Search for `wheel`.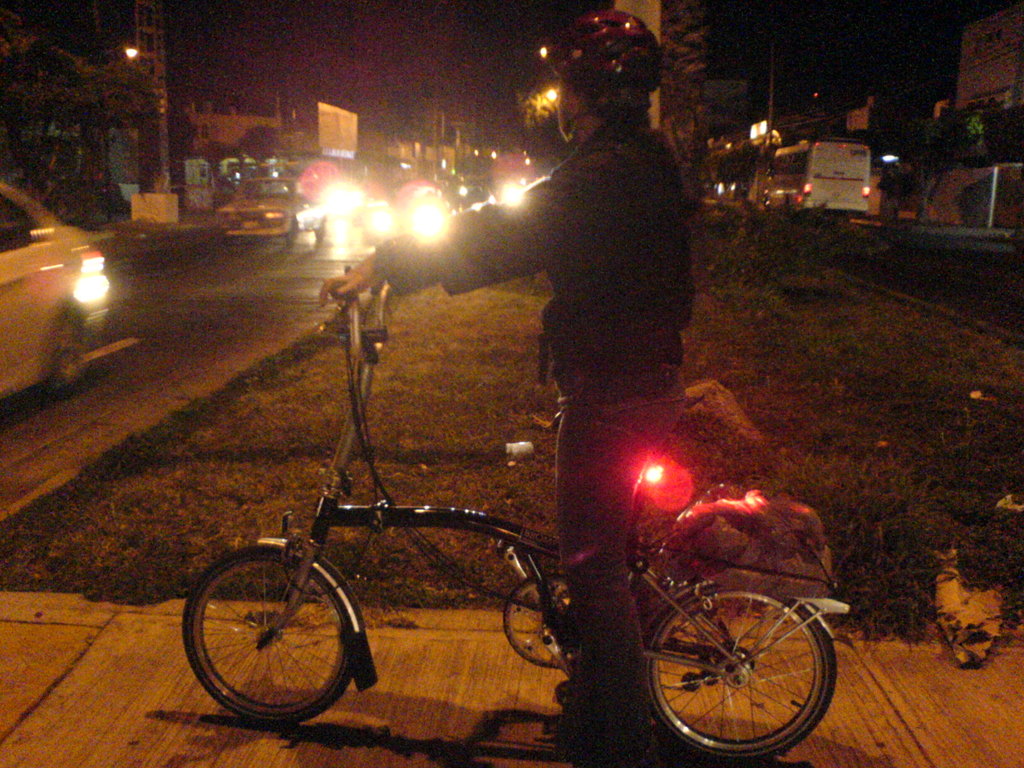
Found at 632:606:851:748.
